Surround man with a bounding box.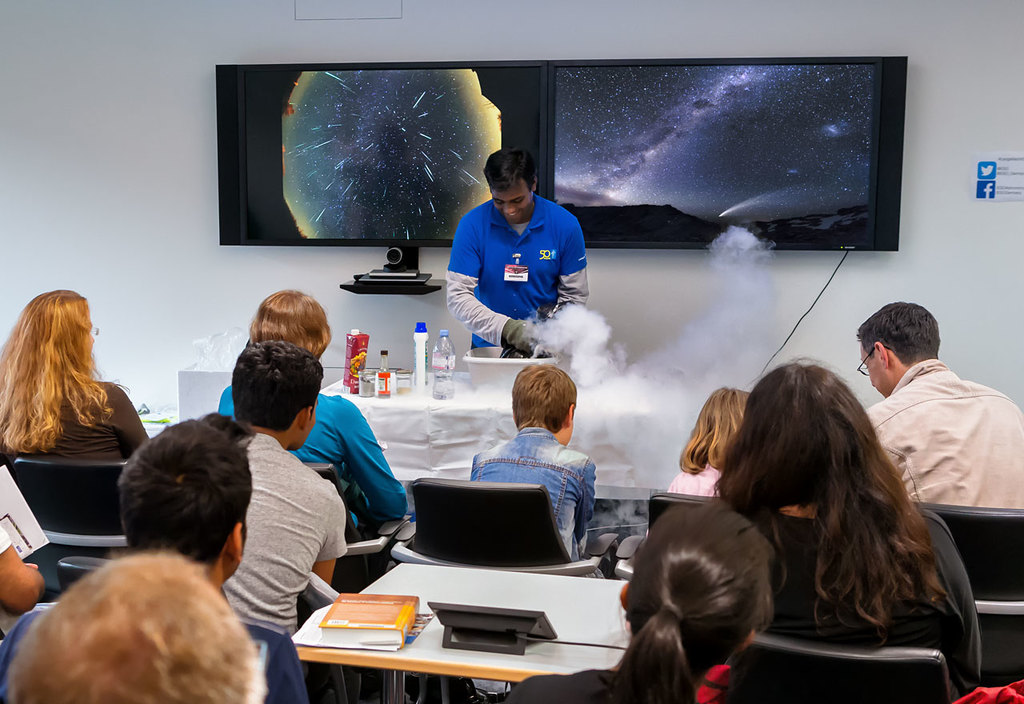
{"left": 858, "top": 299, "right": 1023, "bottom": 504}.
